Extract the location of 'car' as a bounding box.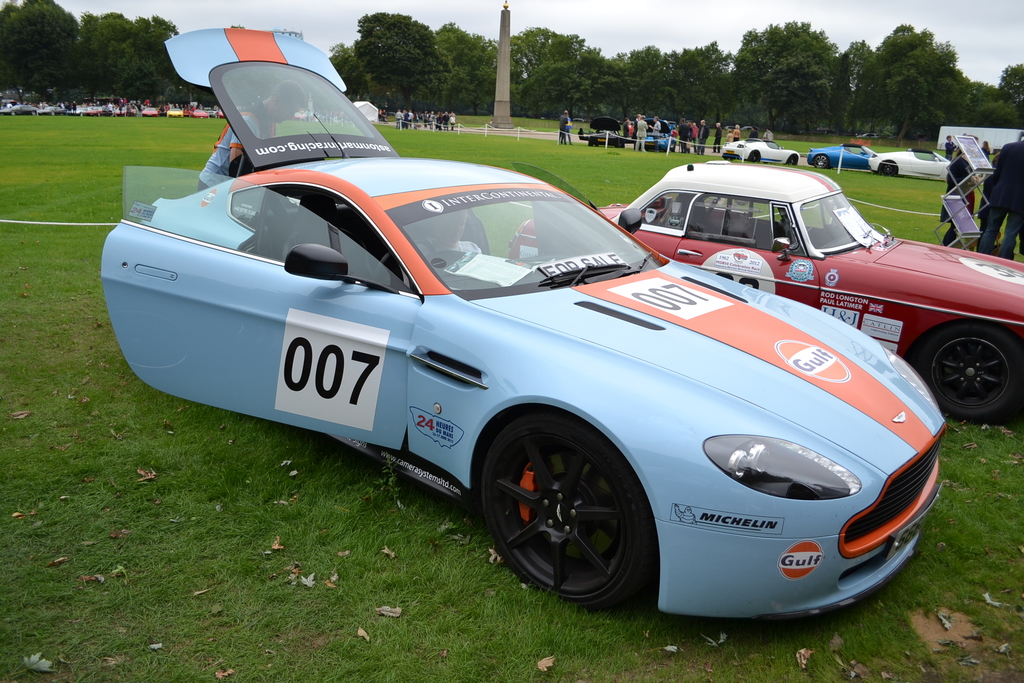
l=803, t=142, r=881, b=171.
